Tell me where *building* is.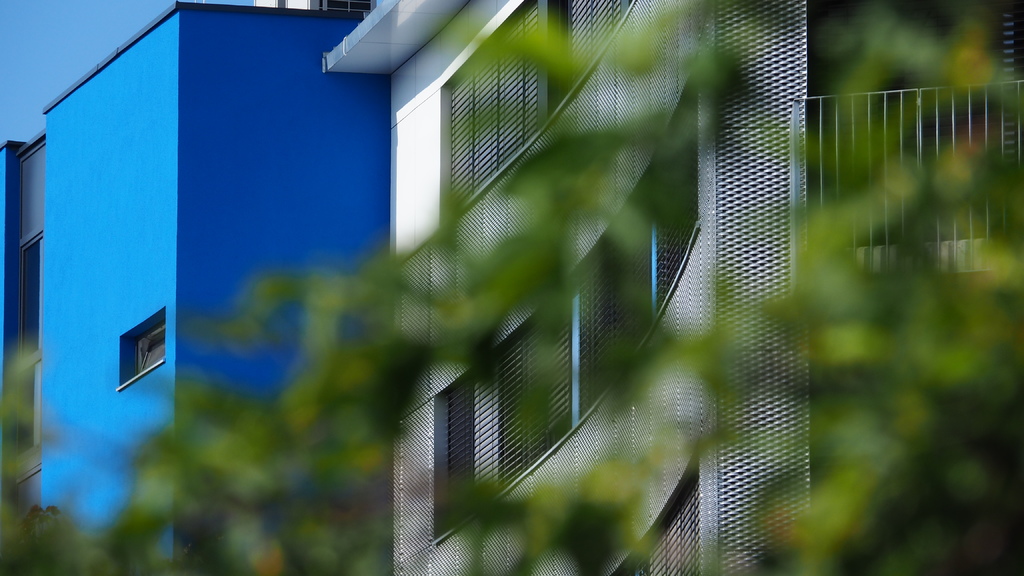
*building* is at detection(0, 0, 392, 575).
